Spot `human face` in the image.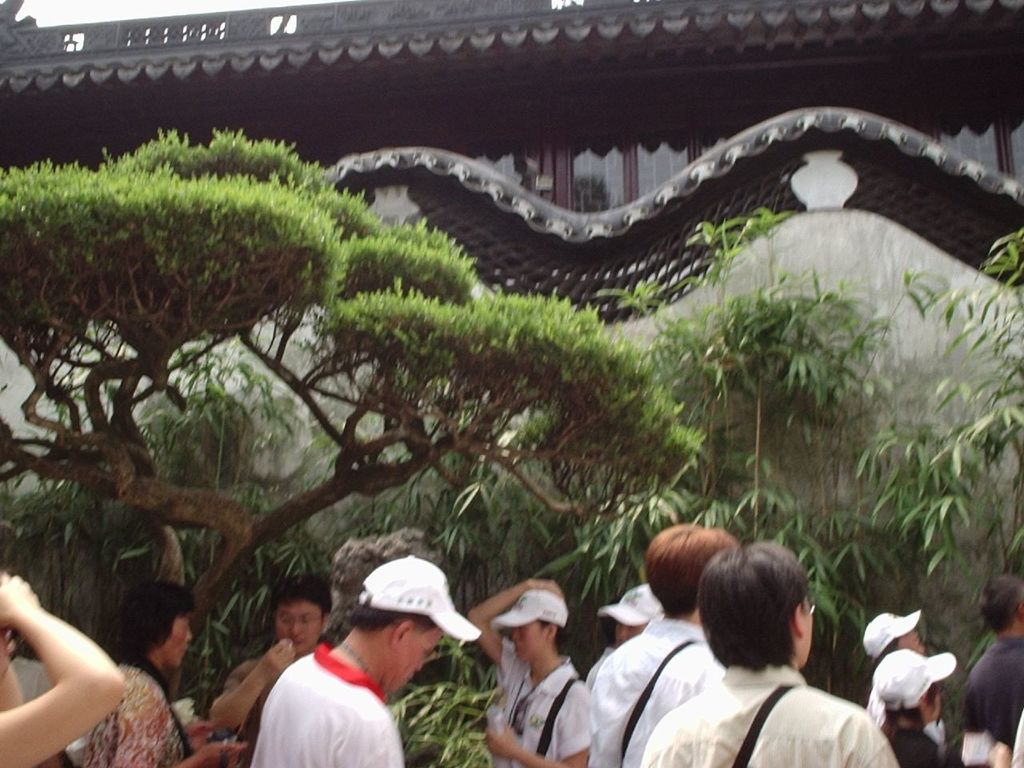
`human face` found at {"left": 899, "top": 629, "right": 927, "bottom": 650}.
